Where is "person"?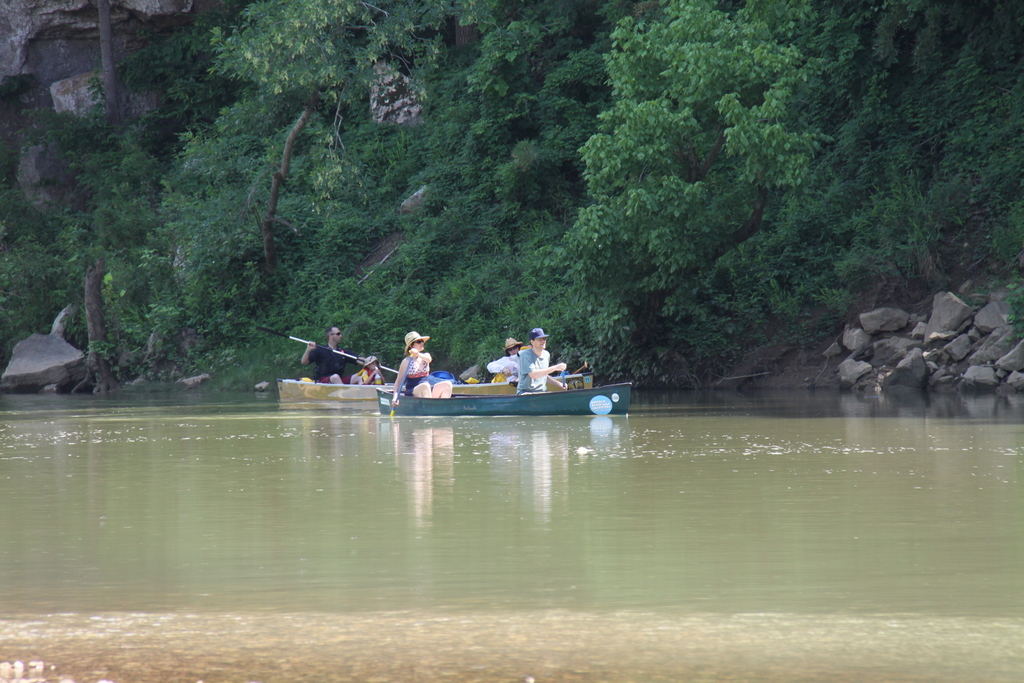
516, 321, 564, 394.
